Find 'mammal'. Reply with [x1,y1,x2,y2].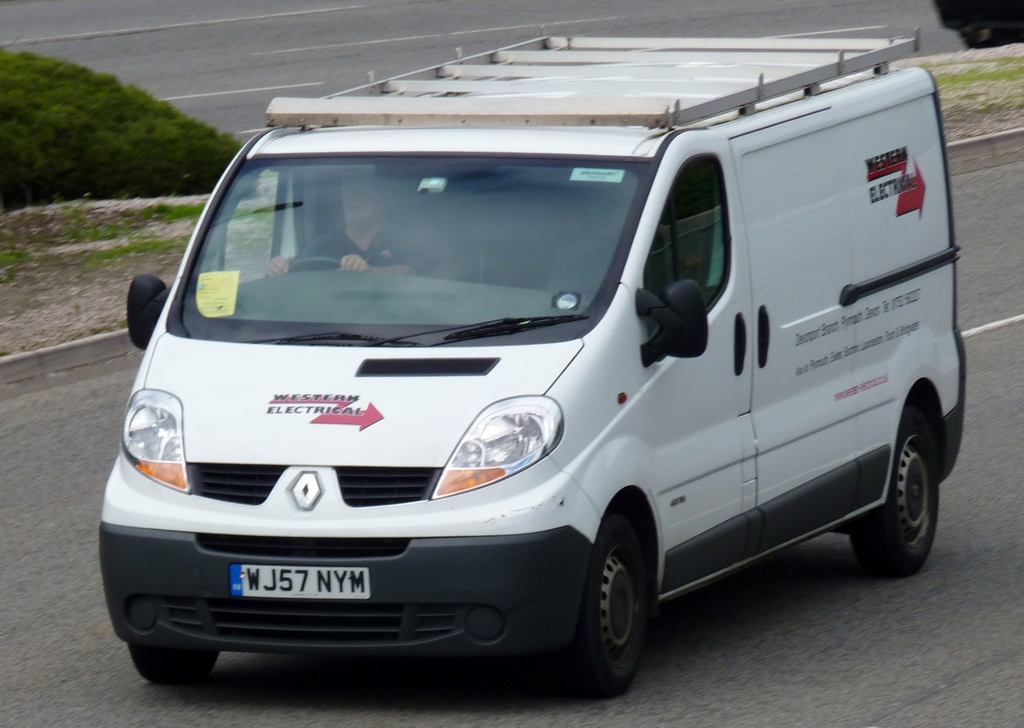
[272,174,445,274].
